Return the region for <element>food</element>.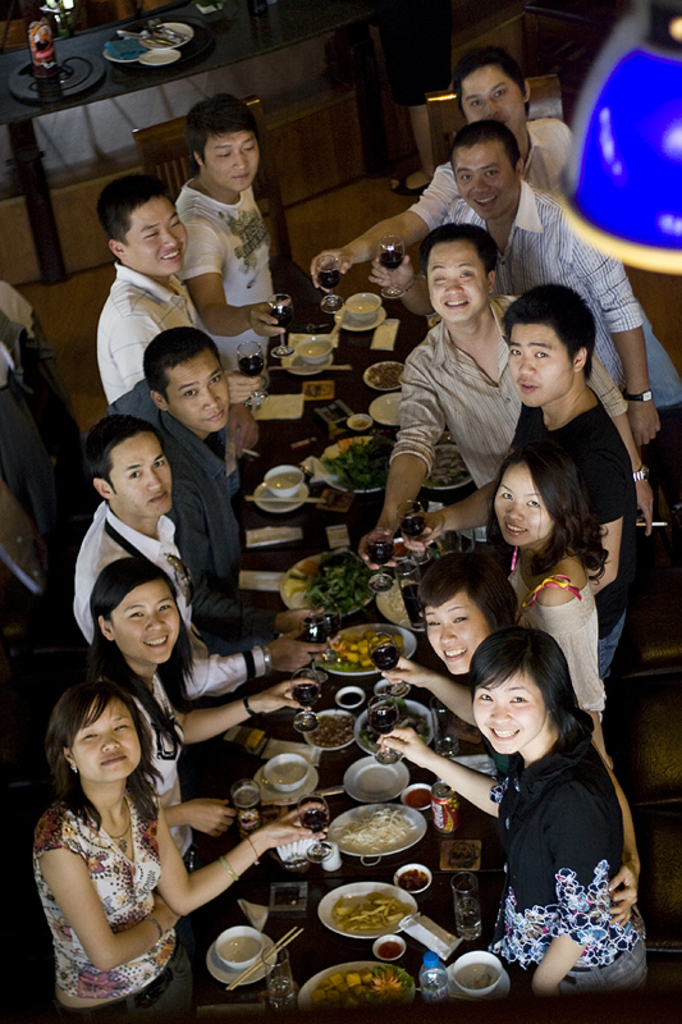
detection(306, 710, 361, 749).
